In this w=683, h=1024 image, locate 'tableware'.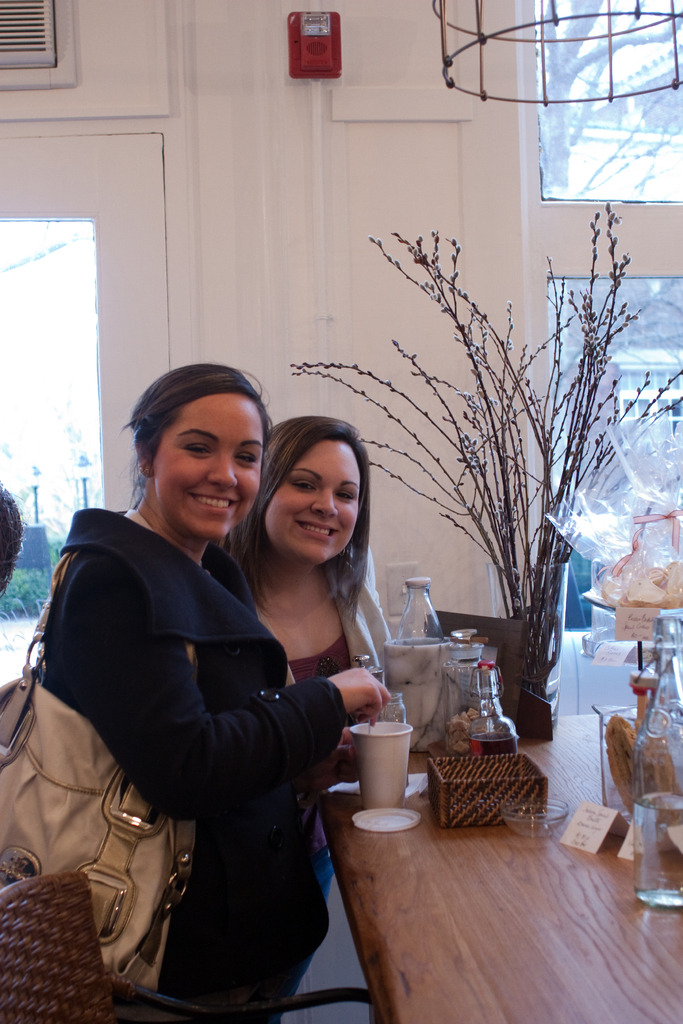
Bounding box: x1=352, y1=717, x2=429, y2=819.
